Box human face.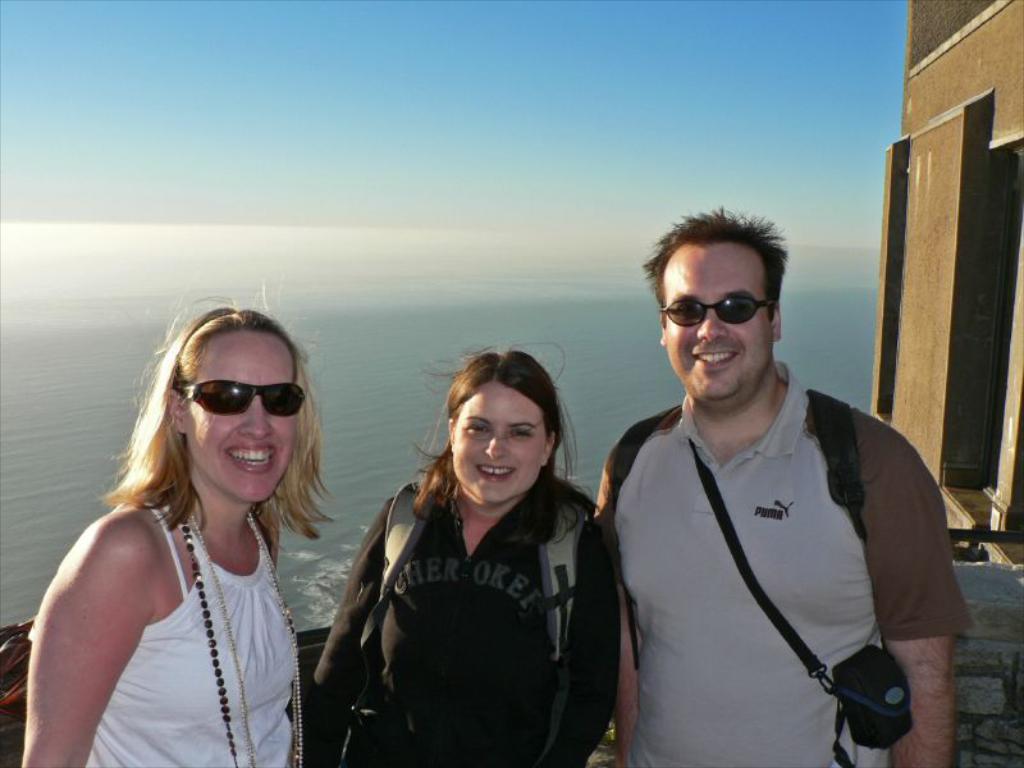
left=448, top=378, right=548, bottom=507.
